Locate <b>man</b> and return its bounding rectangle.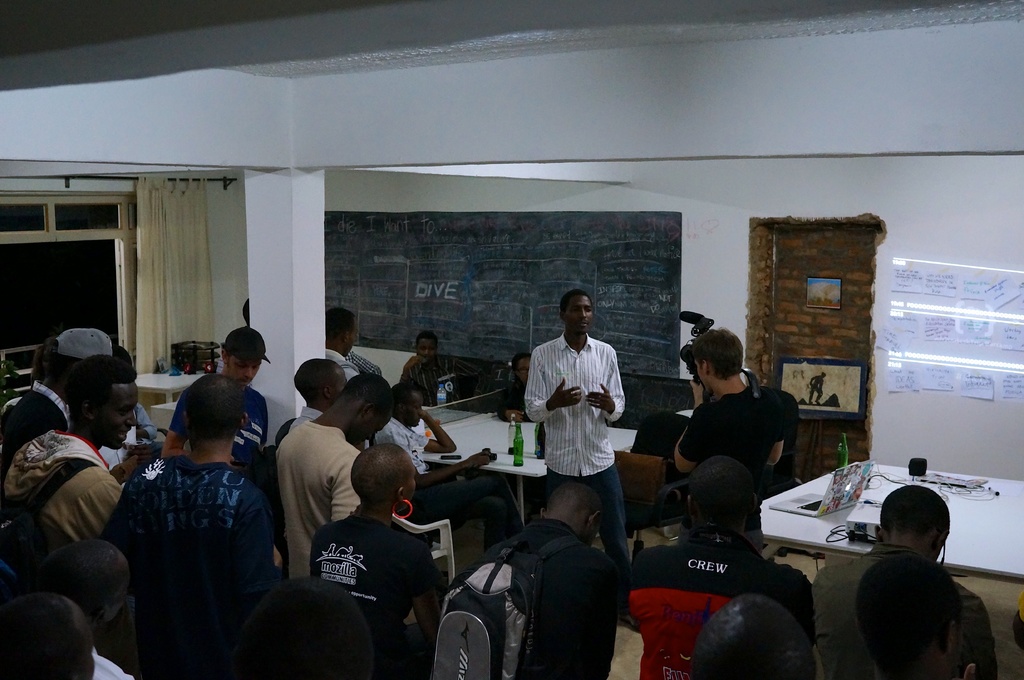
pyautogui.locateOnScreen(31, 528, 143, 679).
